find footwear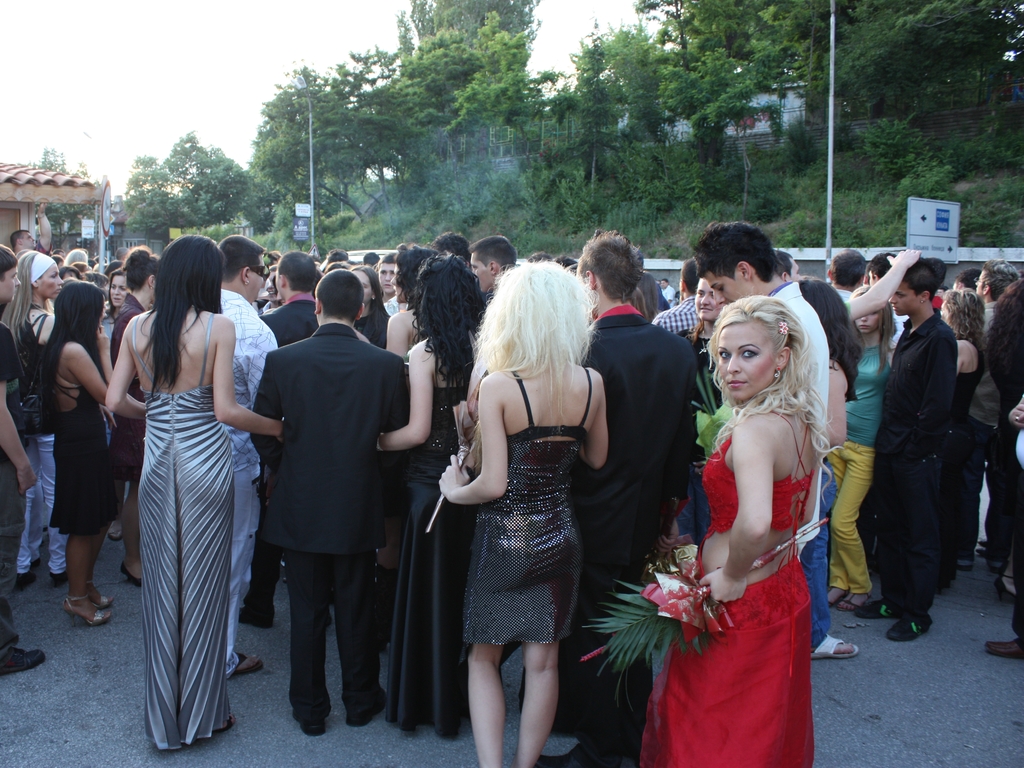
[854,598,898,618]
